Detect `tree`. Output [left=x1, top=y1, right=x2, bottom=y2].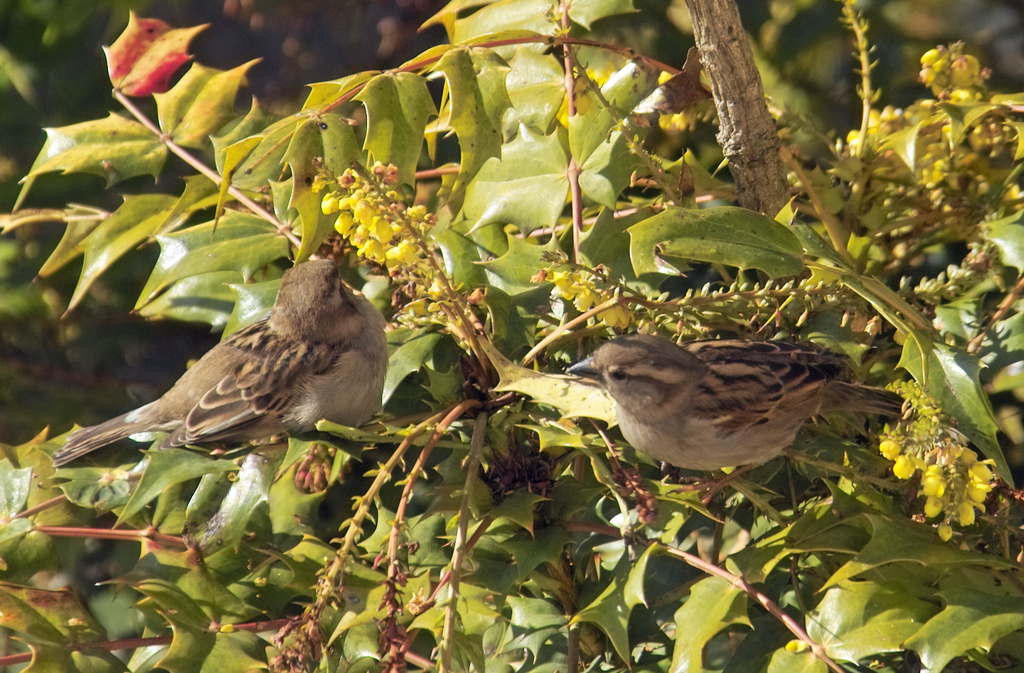
[left=0, top=0, right=1023, bottom=672].
